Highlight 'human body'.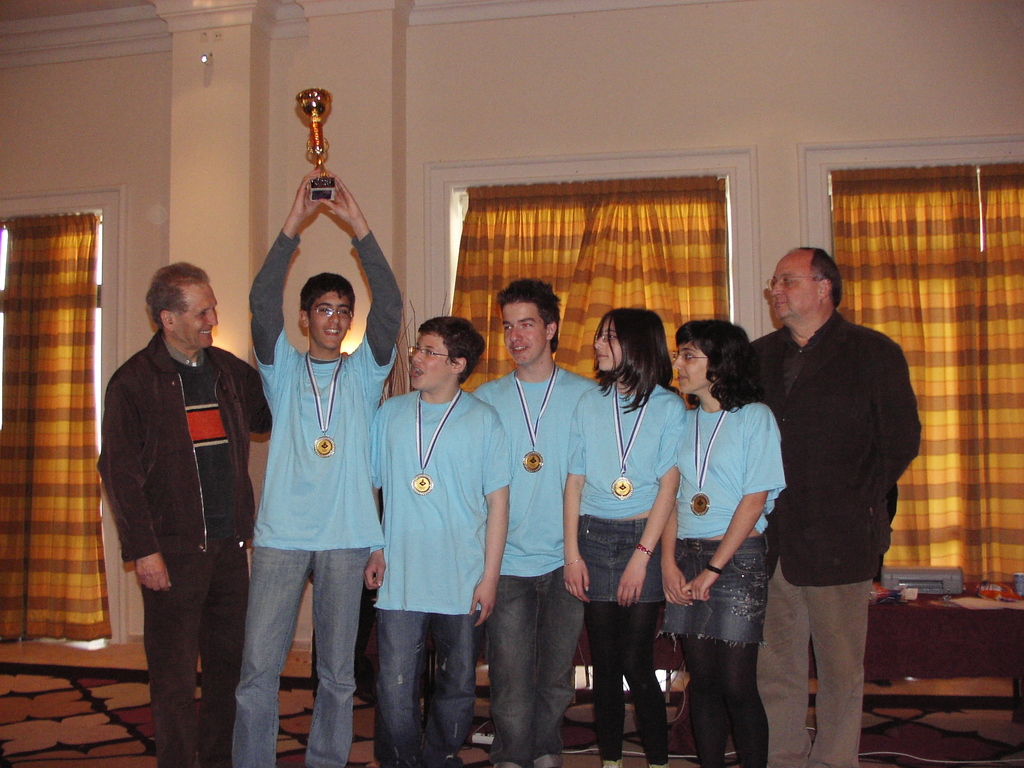
Highlighted region: (655, 317, 785, 767).
